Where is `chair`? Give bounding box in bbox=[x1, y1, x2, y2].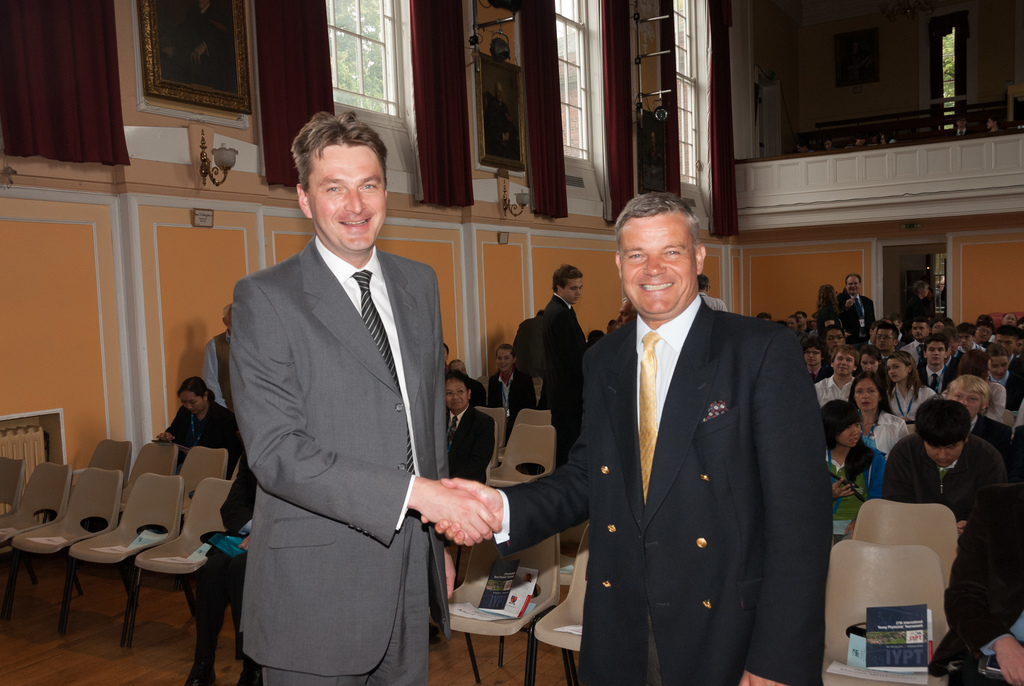
bbox=[536, 377, 544, 404].
